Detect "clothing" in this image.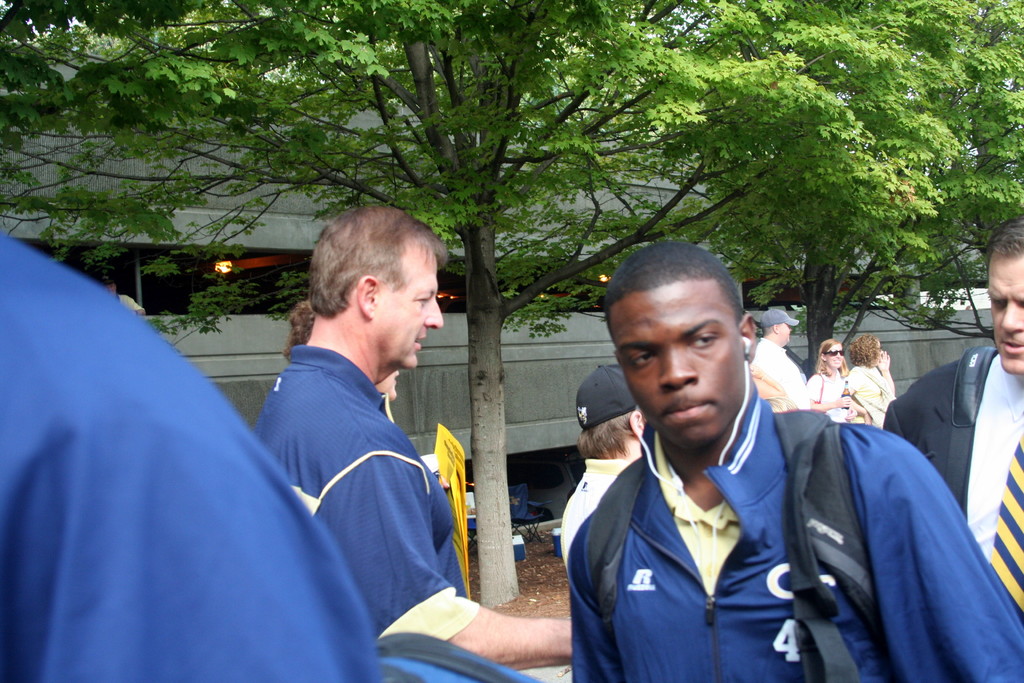
Detection: [x1=751, y1=327, x2=811, y2=420].
